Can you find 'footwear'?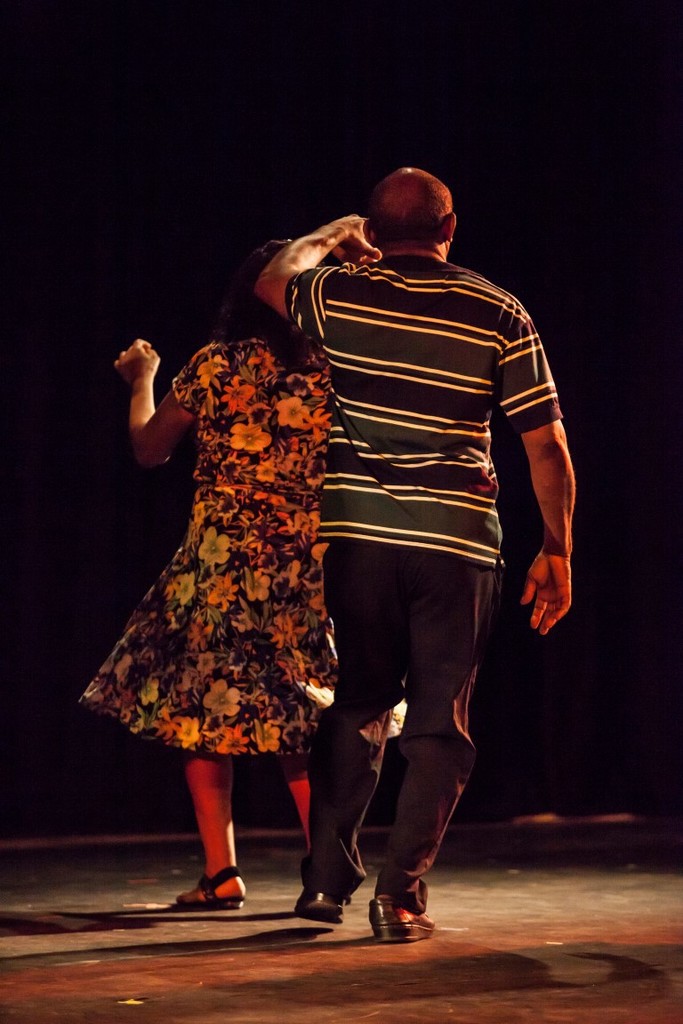
Yes, bounding box: x1=167, y1=870, x2=244, y2=904.
